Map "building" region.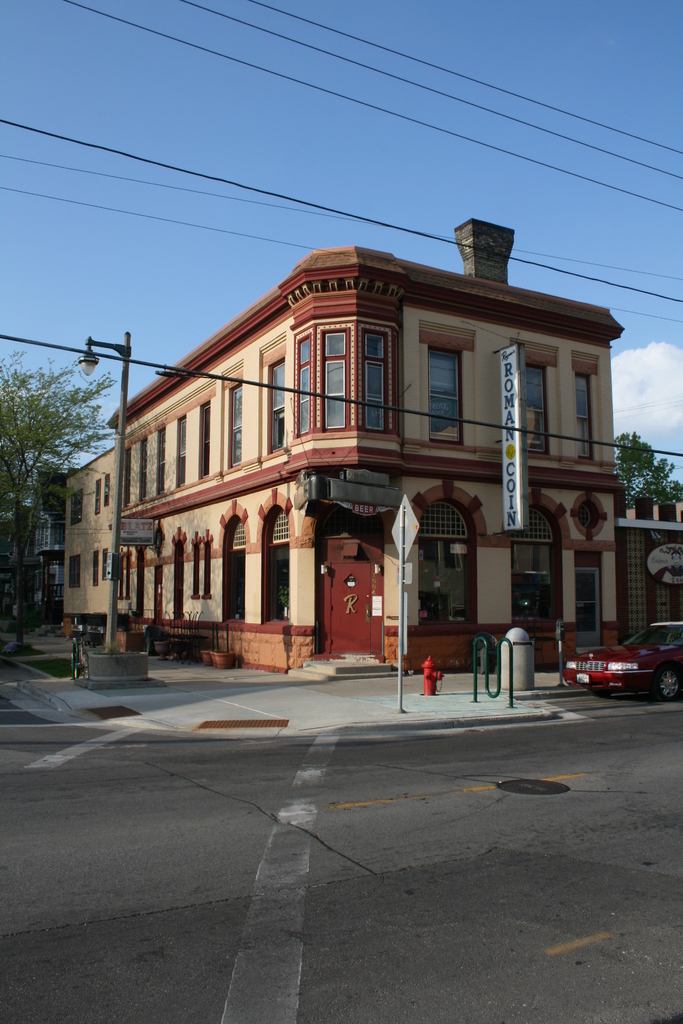
Mapped to <region>14, 470, 58, 620</region>.
